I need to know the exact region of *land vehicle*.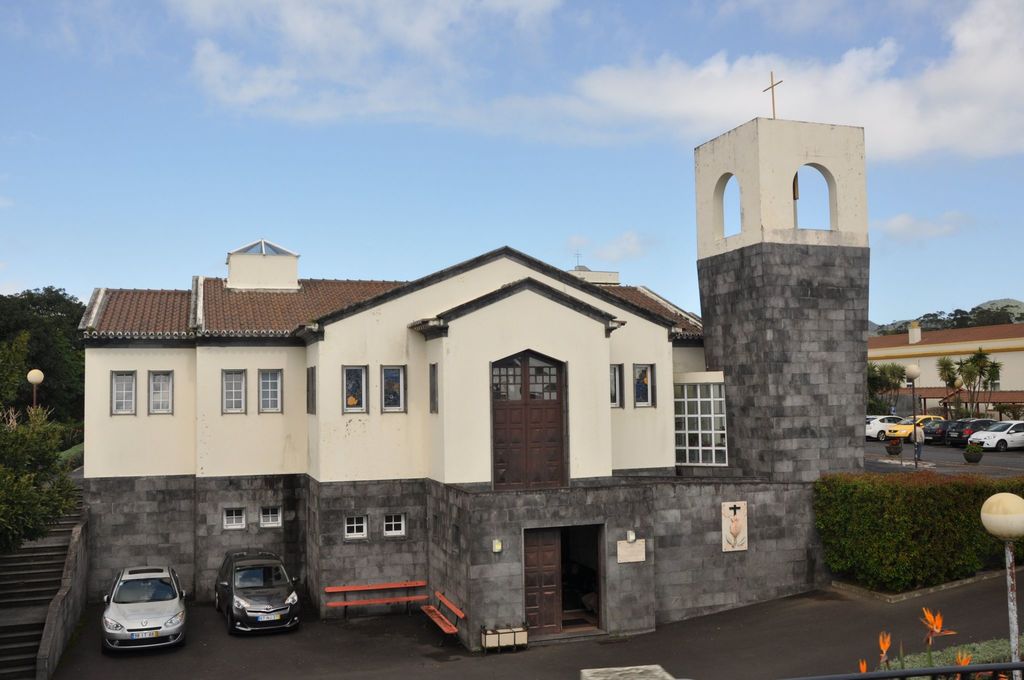
Region: BBox(947, 414, 999, 446).
